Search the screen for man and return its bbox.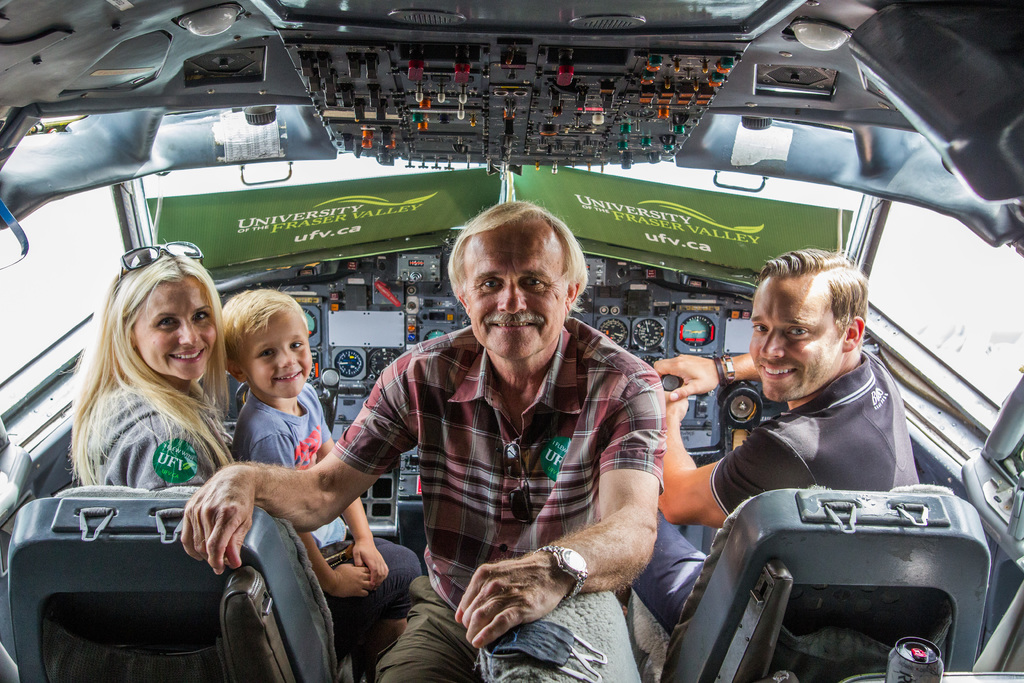
Found: (left=298, top=210, right=674, bottom=665).
